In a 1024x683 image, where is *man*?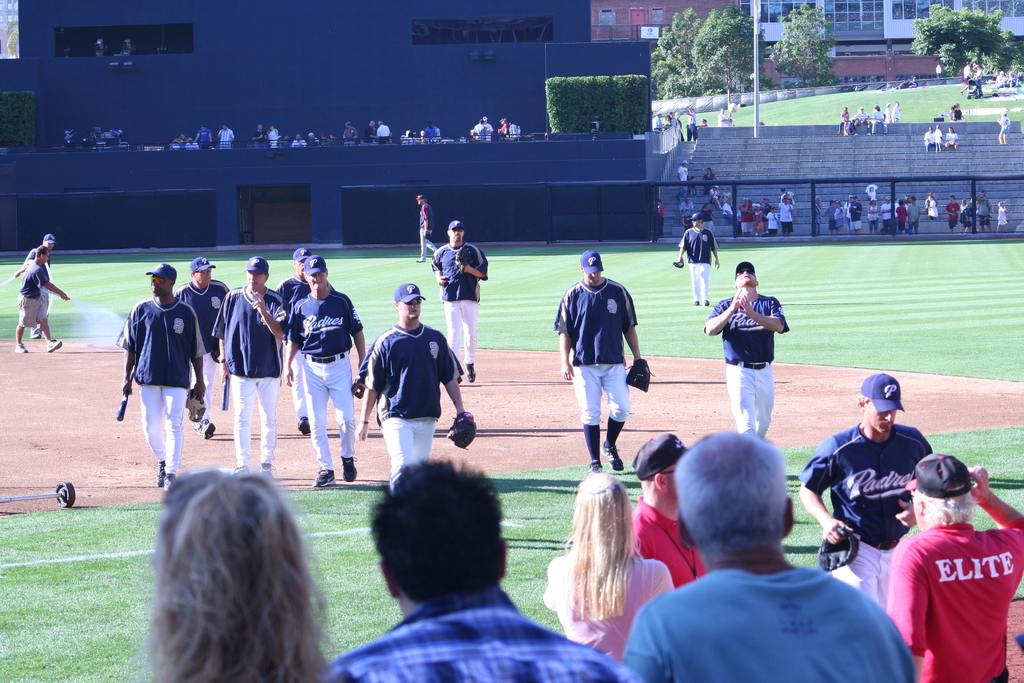
select_region(653, 201, 664, 237).
